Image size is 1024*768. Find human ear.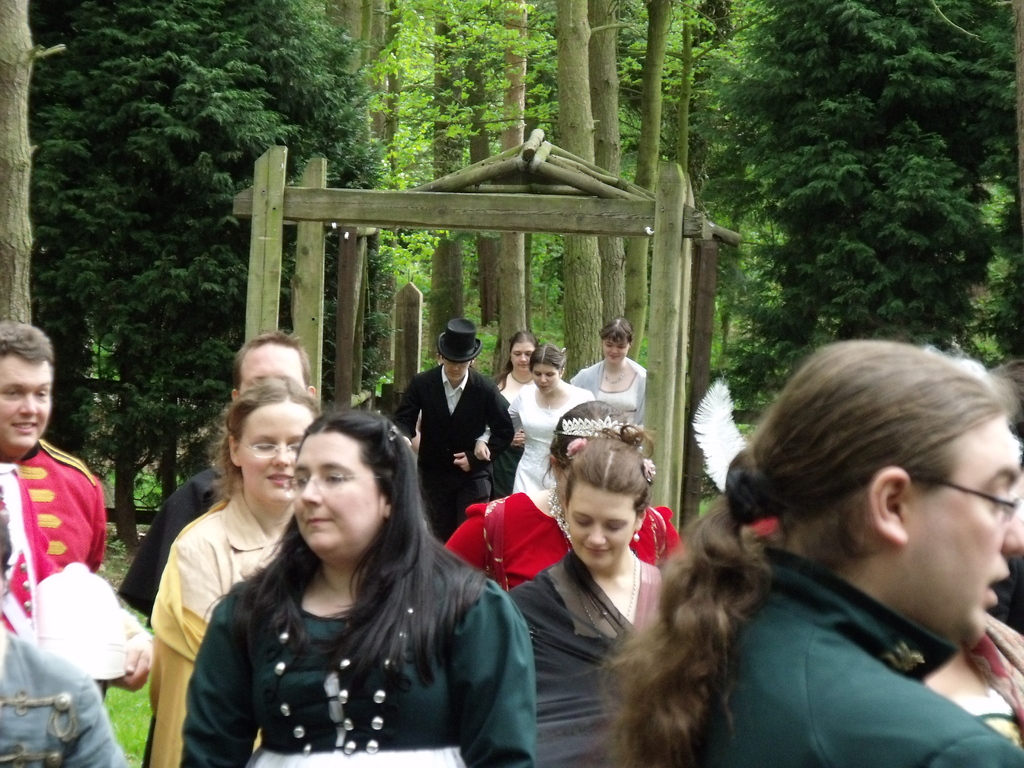
x1=308 y1=383 x2=314 y2=397.
